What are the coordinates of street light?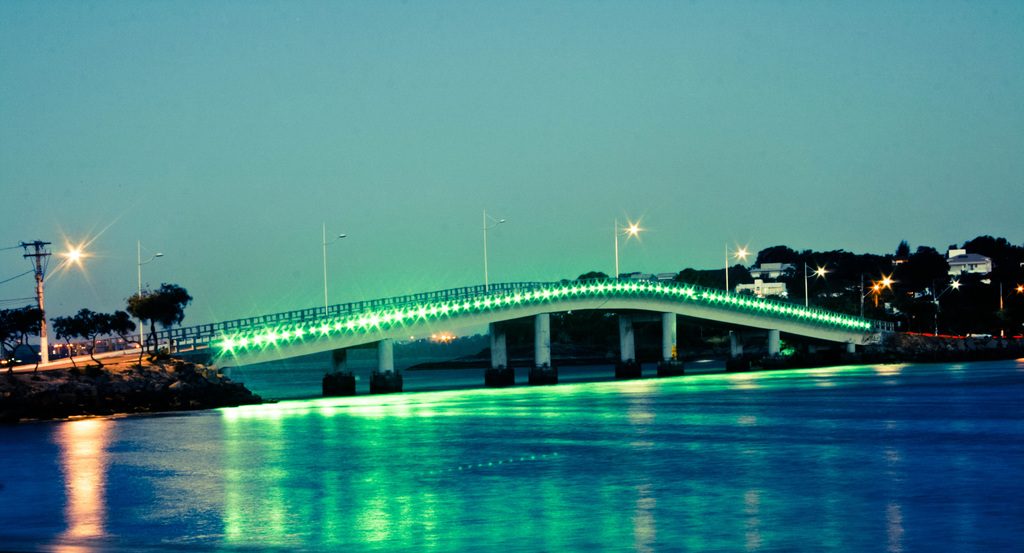
detection(607, 212, 646, 282).
